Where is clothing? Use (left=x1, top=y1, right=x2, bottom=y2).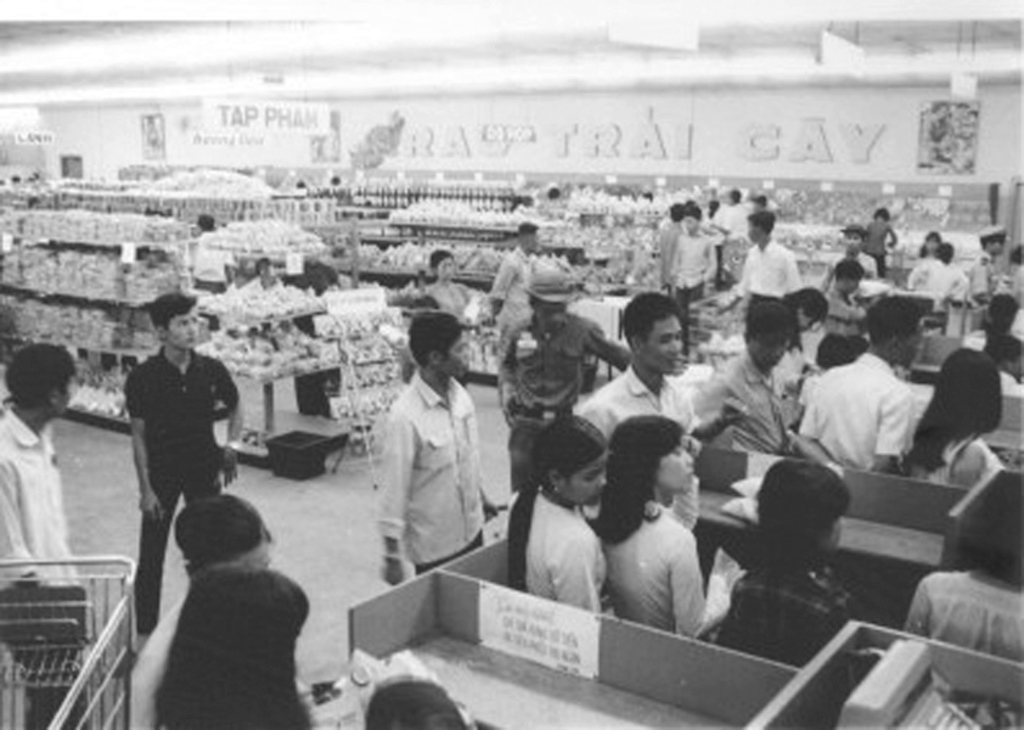
(left=506, top=483, right=609, bottom=613).
